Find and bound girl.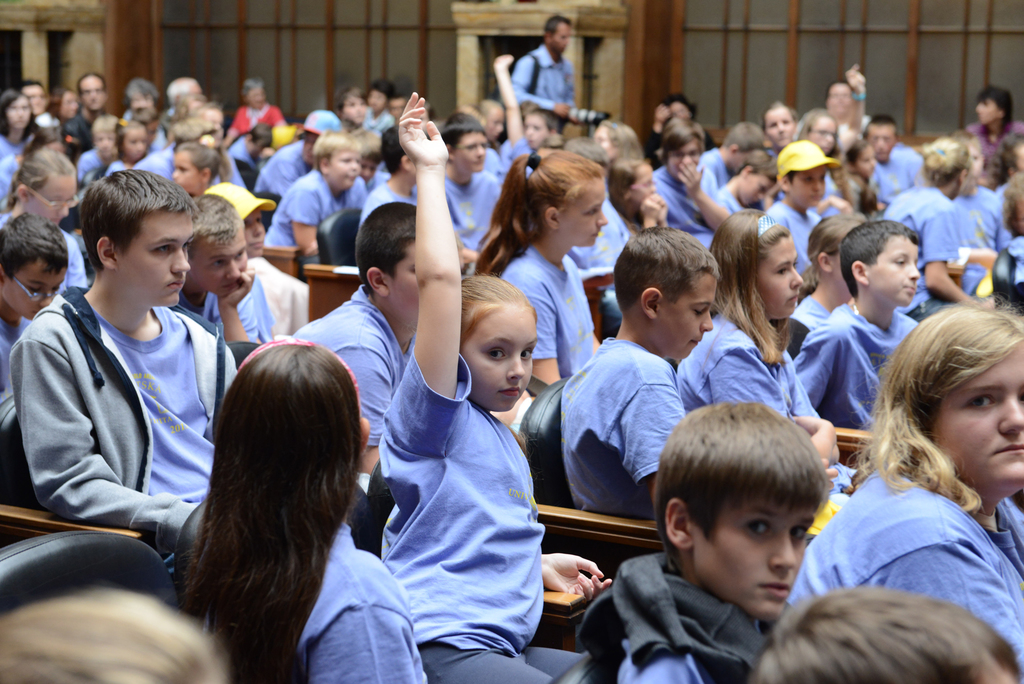
Bound: rect(843, 141, 882, 215).
